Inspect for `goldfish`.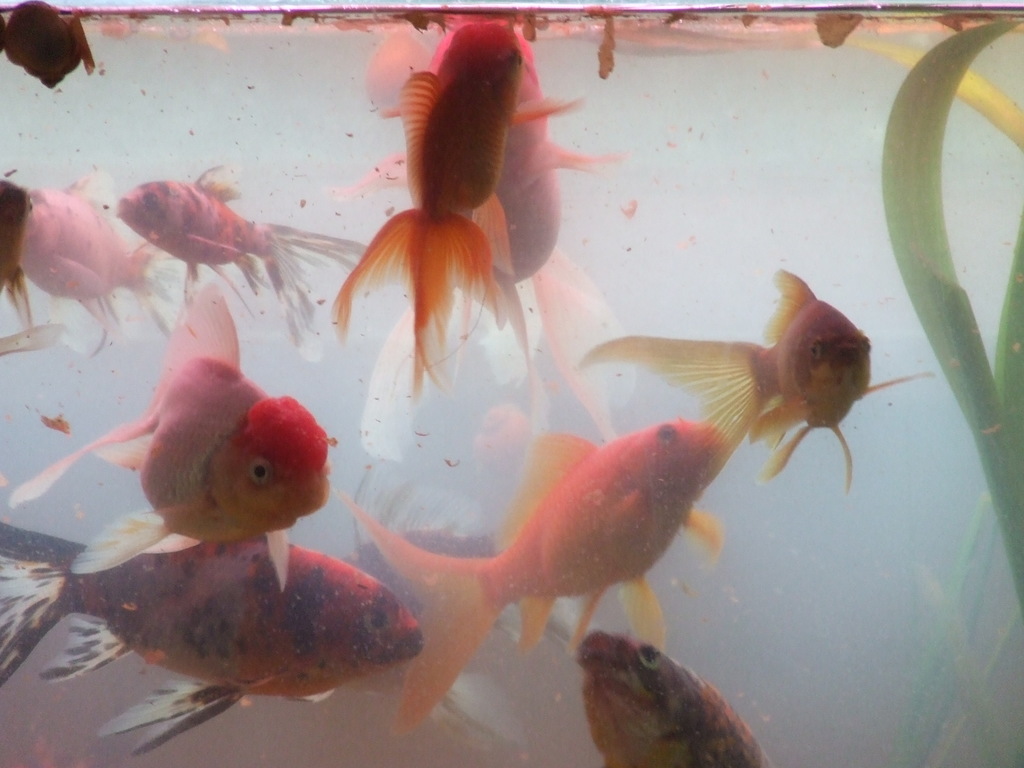
Inspection: crop(581, 633, 776, 767).
